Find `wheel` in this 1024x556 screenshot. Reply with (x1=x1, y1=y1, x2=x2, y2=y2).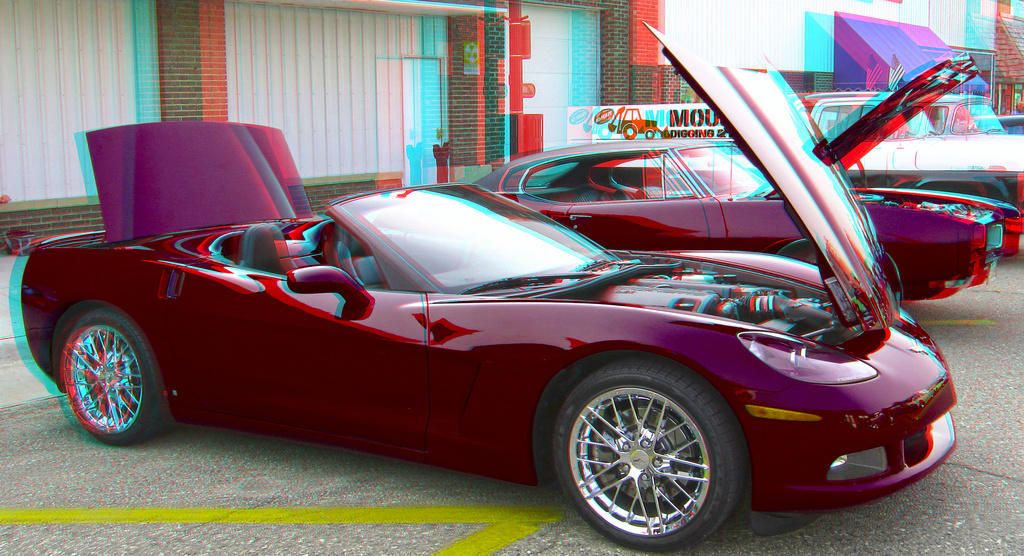
(x1=53, y1=311, x2=170, y2=445).
